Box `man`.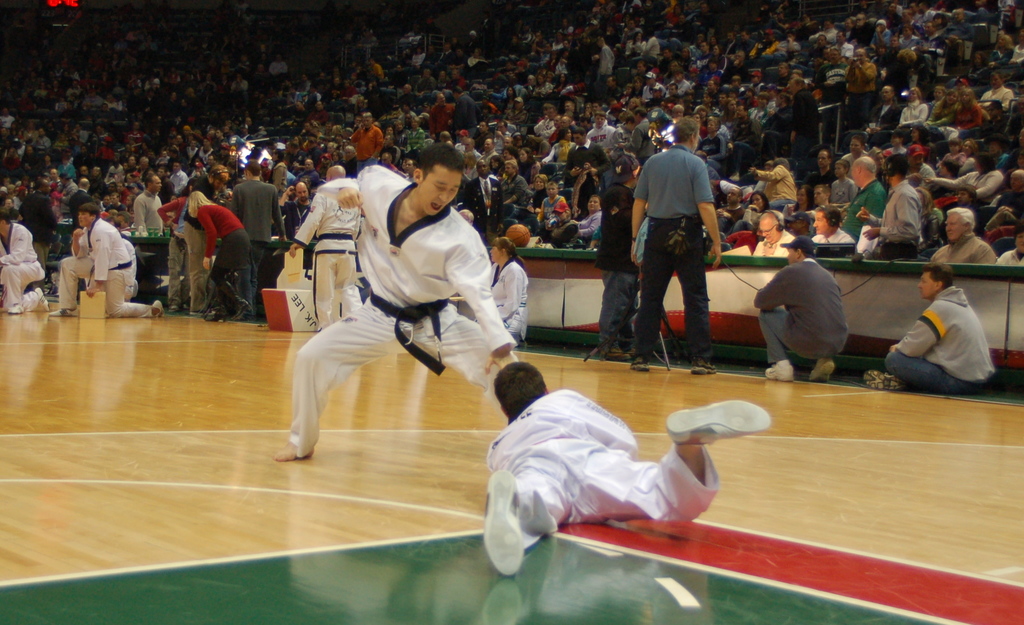
box=[51, 202, 166, 320].
